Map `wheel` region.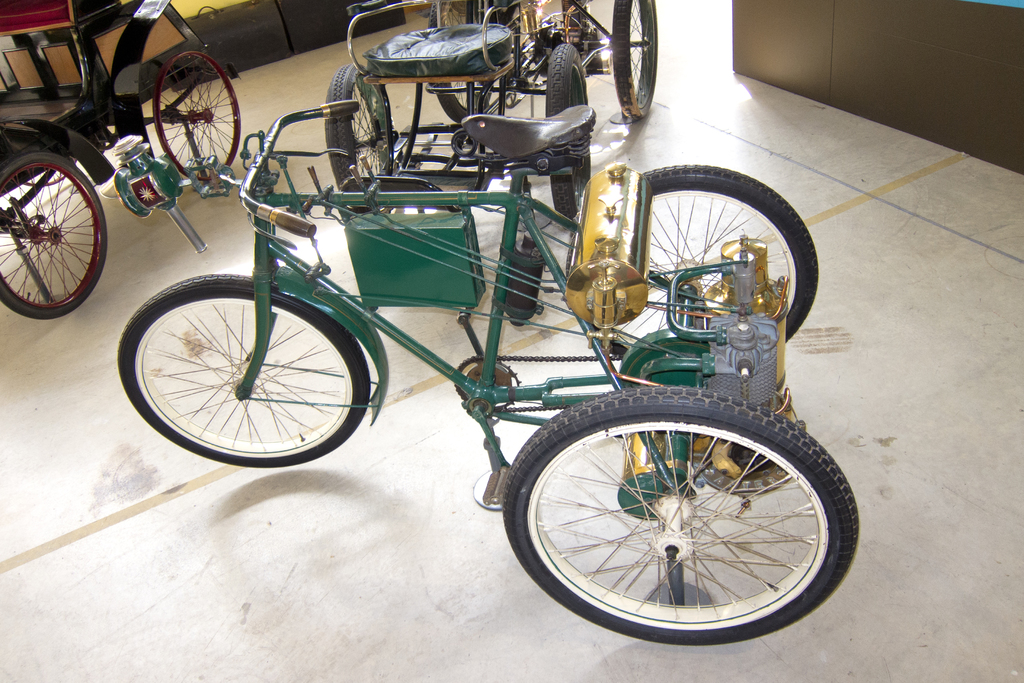
Mapped to pyautogui.locateOnScreen(321, 63, 395, 225).
